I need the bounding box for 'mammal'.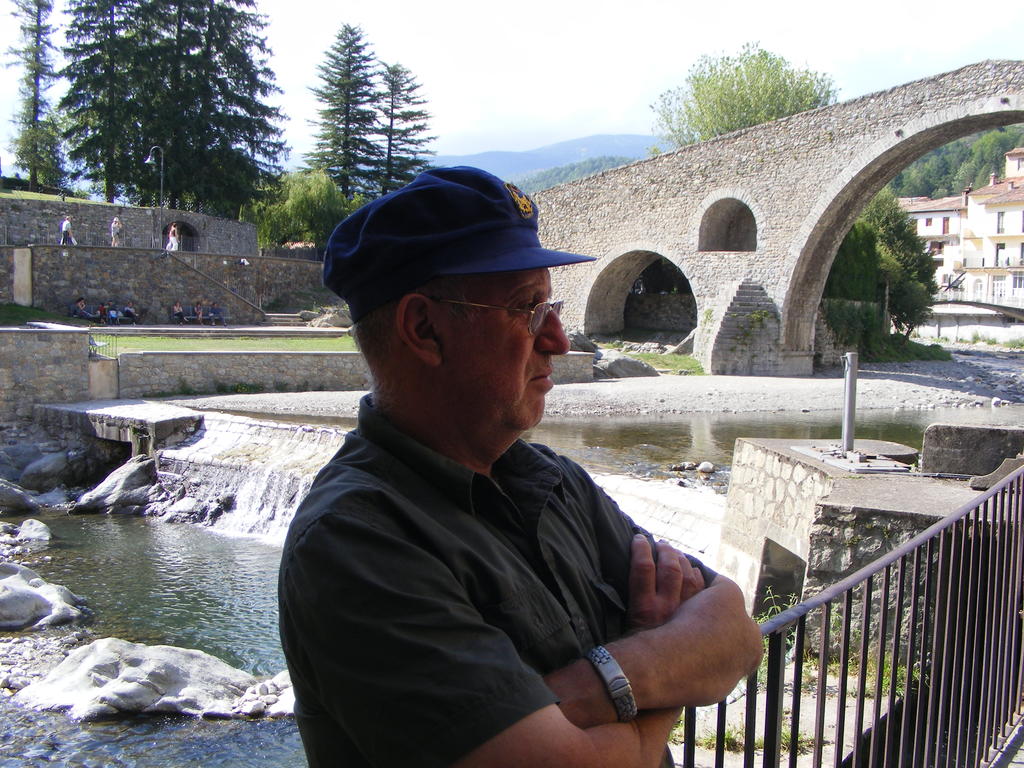
Here it is: 107, 218, 119, 246.
